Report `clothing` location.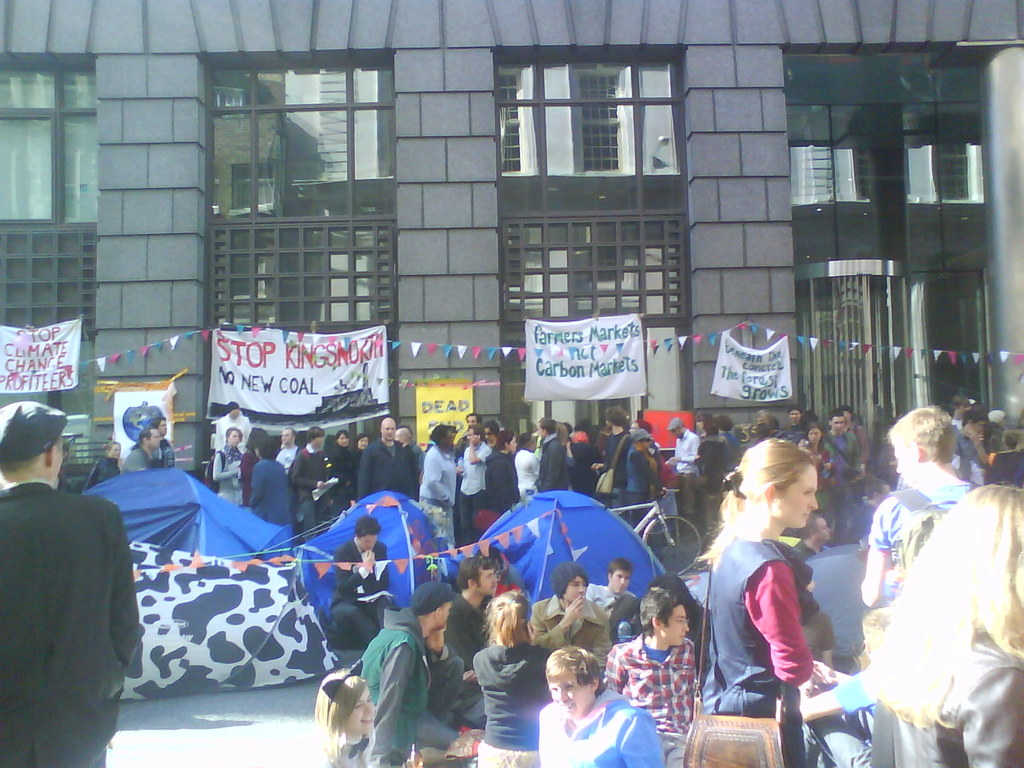
Report: bbox=(289, 442, 326, 542).
